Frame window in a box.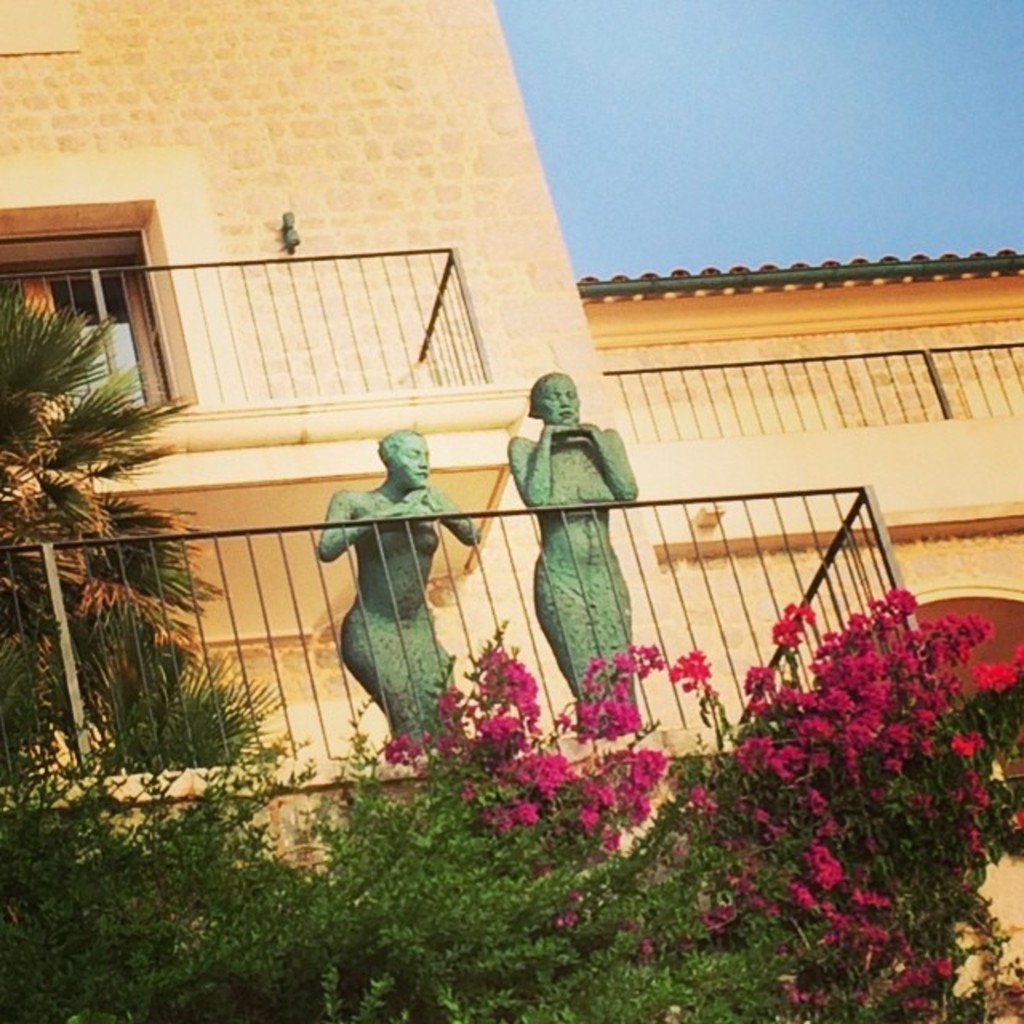
10,176,163,403.
